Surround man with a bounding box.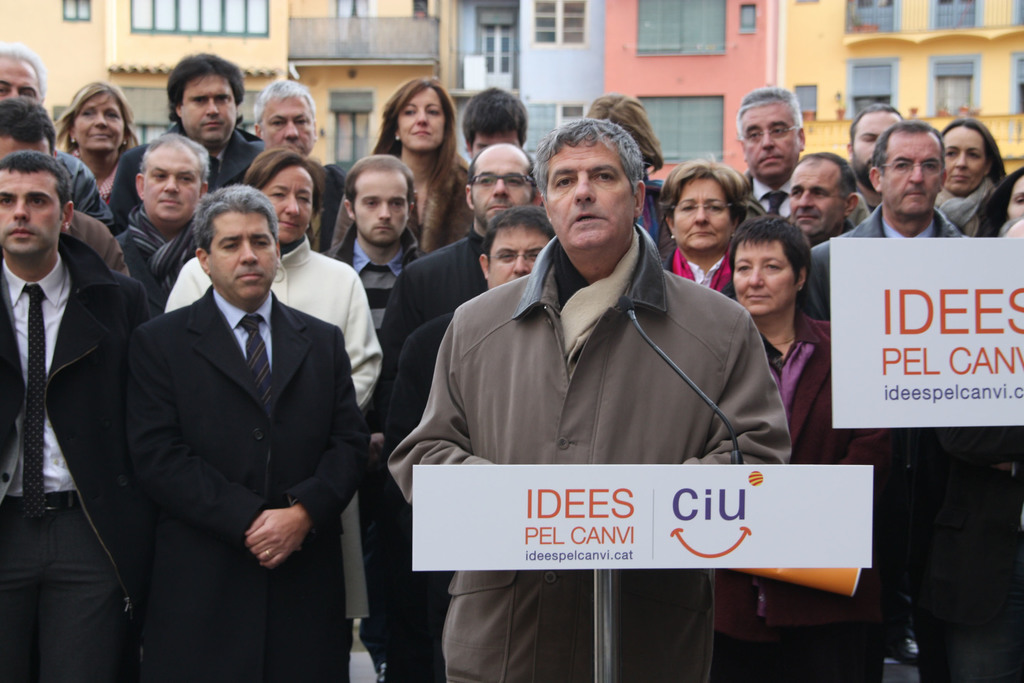
x1=107, y1=50, x2=269, y2=226.
